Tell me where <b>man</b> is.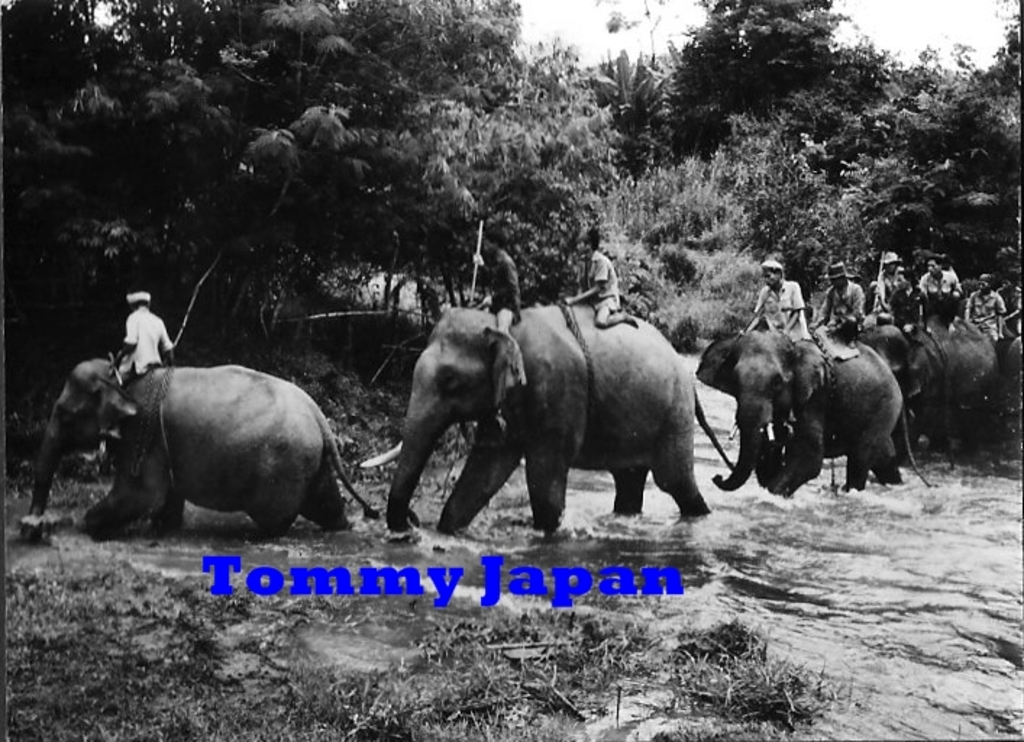
<b>man</b> is at rect(870, 251, 904, 322).
